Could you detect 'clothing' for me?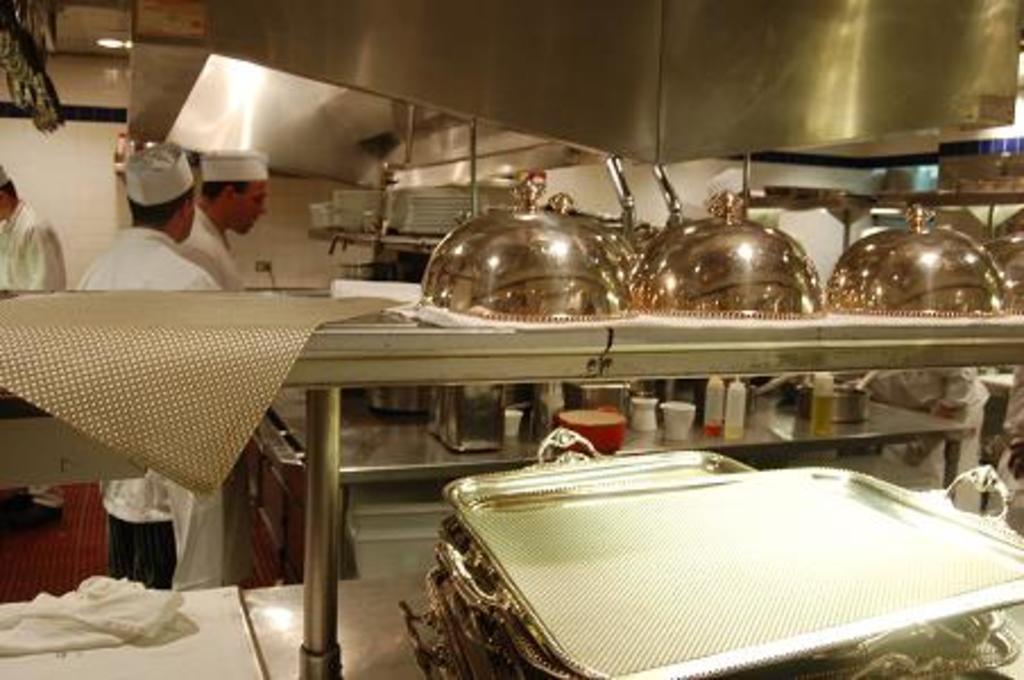
Detection result: (left=181, top=209, right=245, bottom=295).
